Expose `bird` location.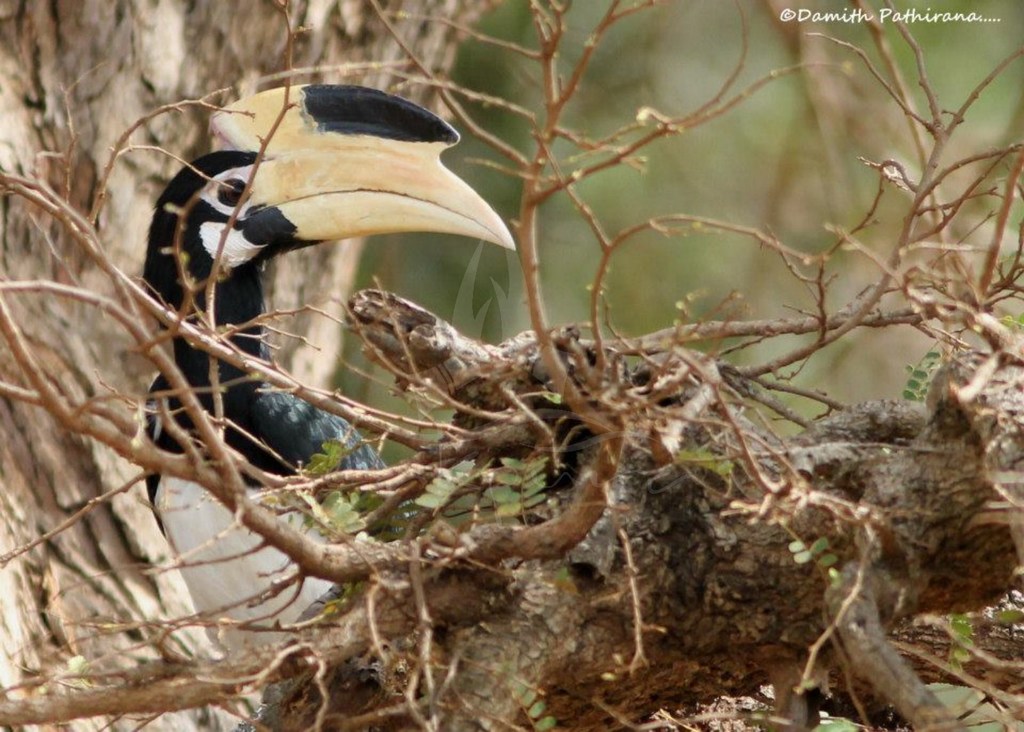
Exposed at 142,83,502,713.
